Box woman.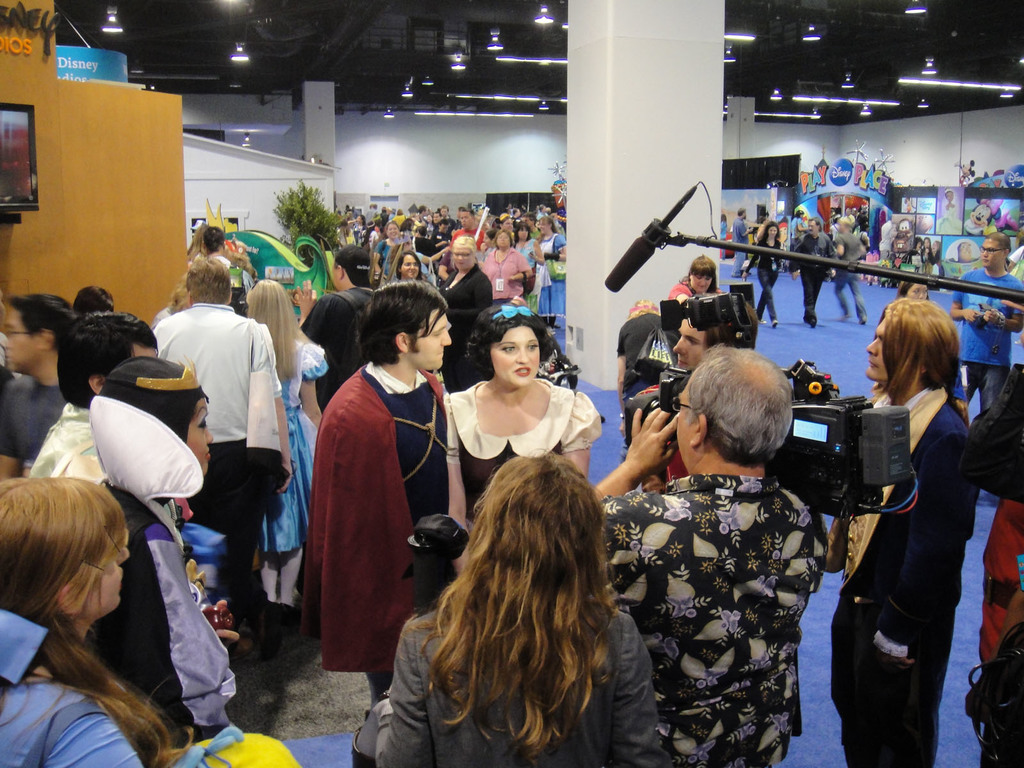
select_region(509, 218, 546, 299).
